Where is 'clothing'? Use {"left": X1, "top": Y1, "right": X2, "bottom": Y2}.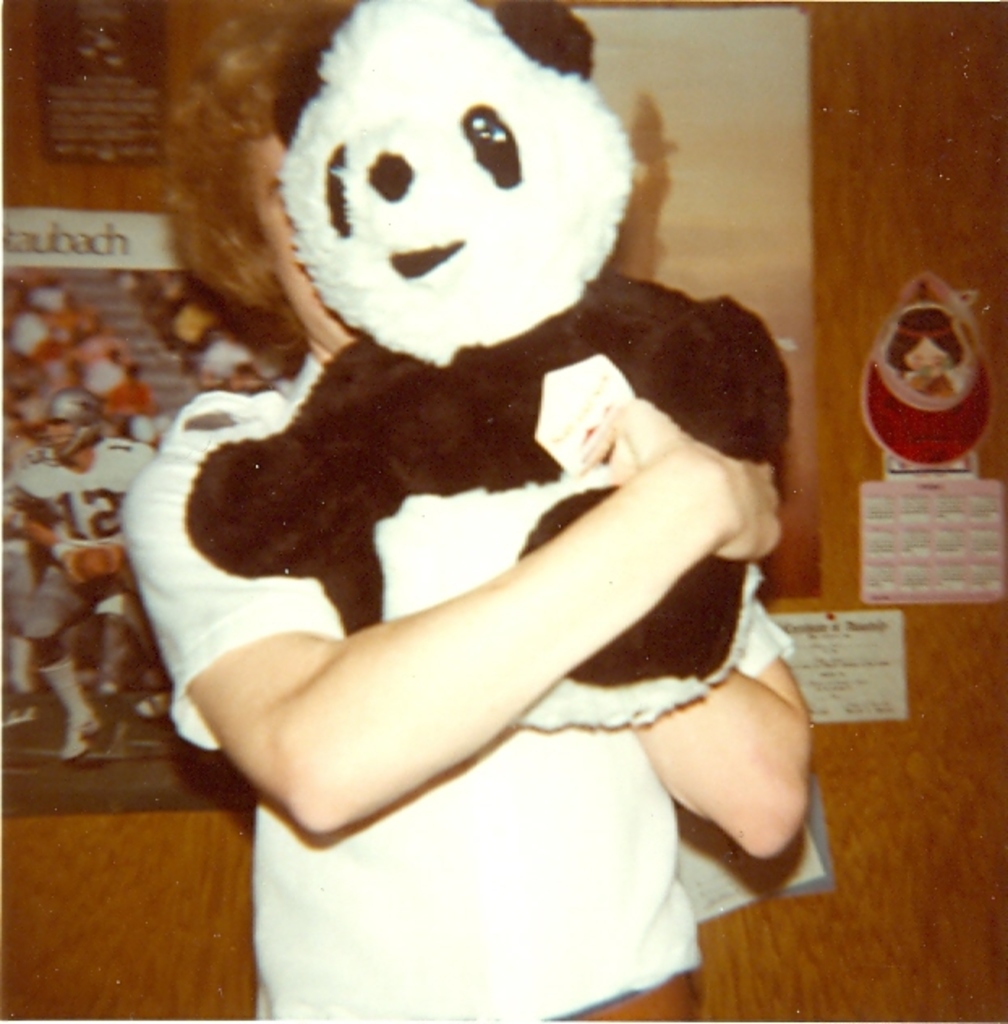
{"left": 117, "top": 345, "right": 799, "bottom": 1022}.
